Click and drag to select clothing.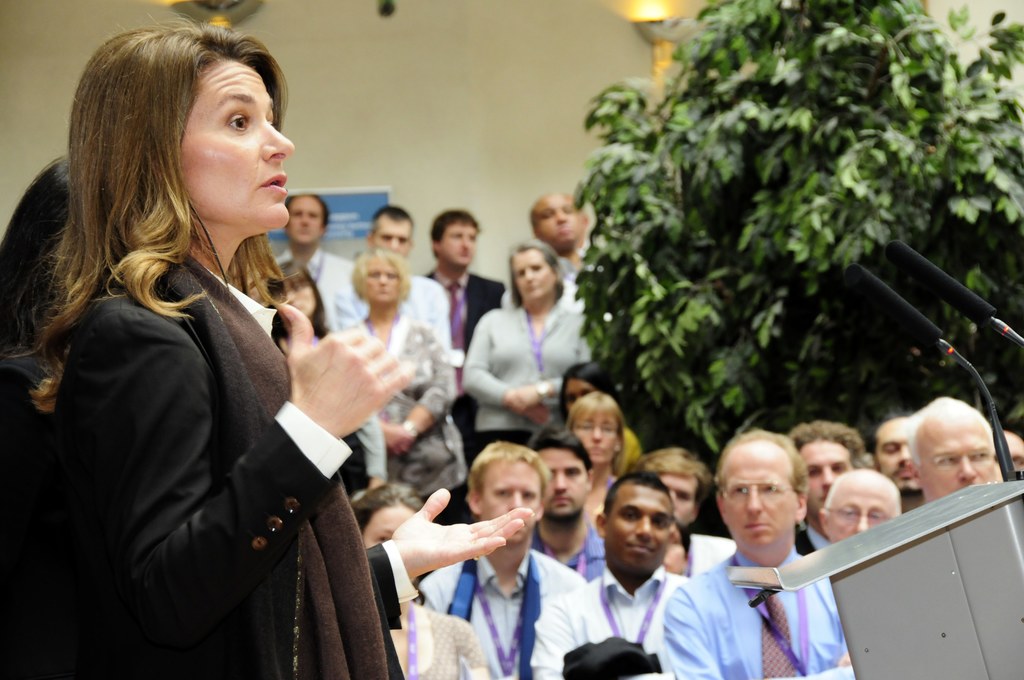
Selection: <region>422, 268, 506, 444</region>.
